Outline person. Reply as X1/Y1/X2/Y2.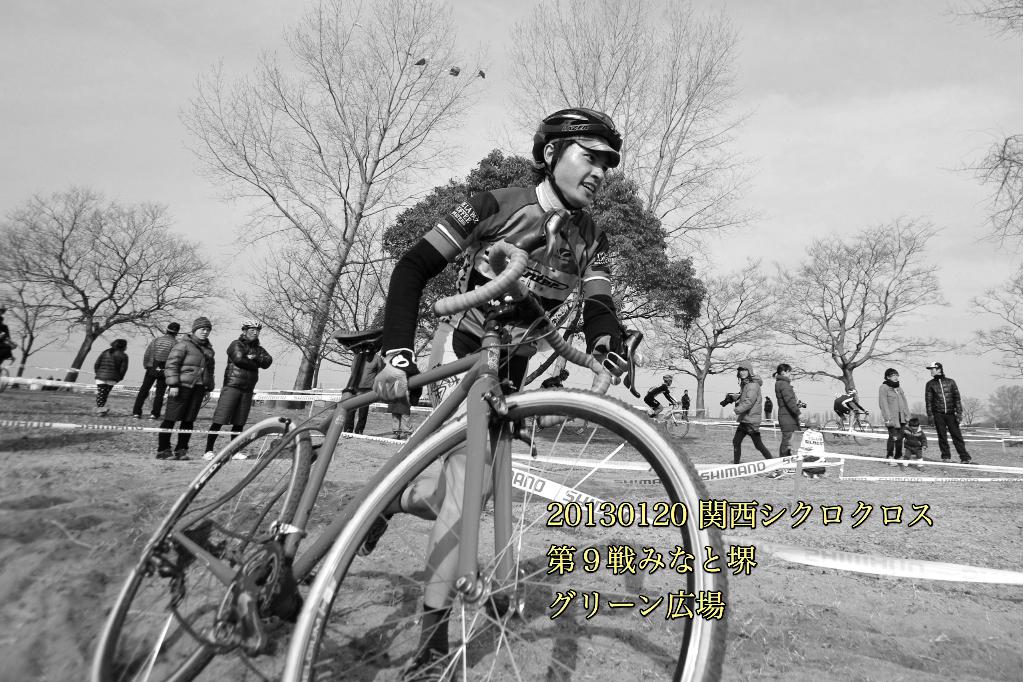
902/419/927/471.
